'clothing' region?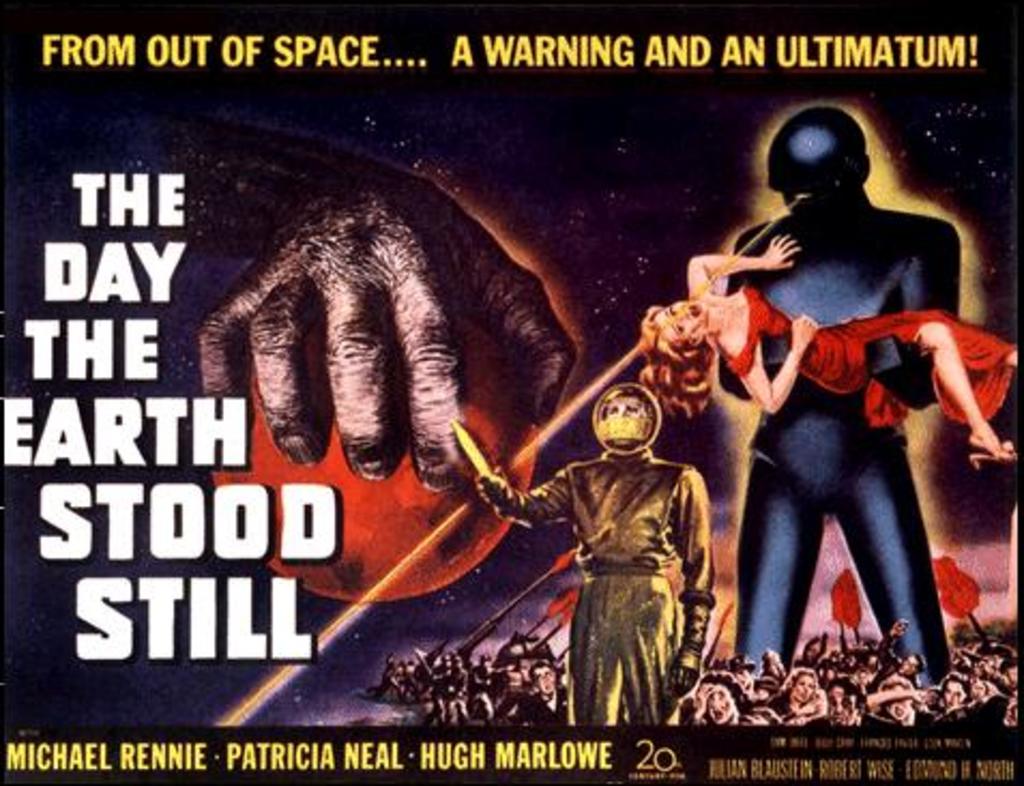
detection(721, 288, 1022, 427)
